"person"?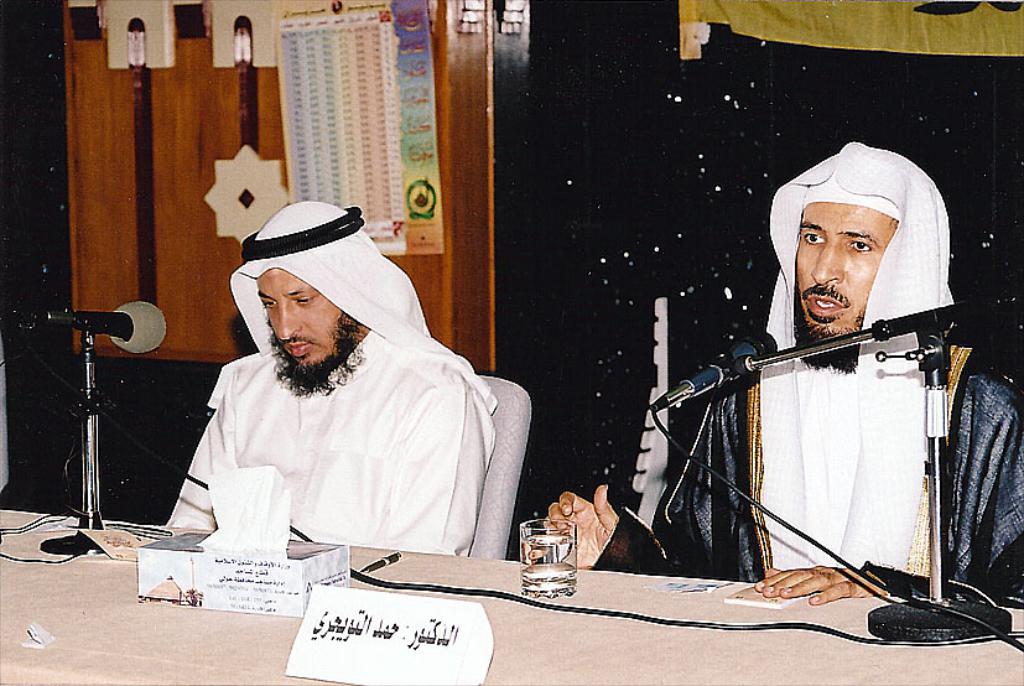
167, 194, 519, 586
